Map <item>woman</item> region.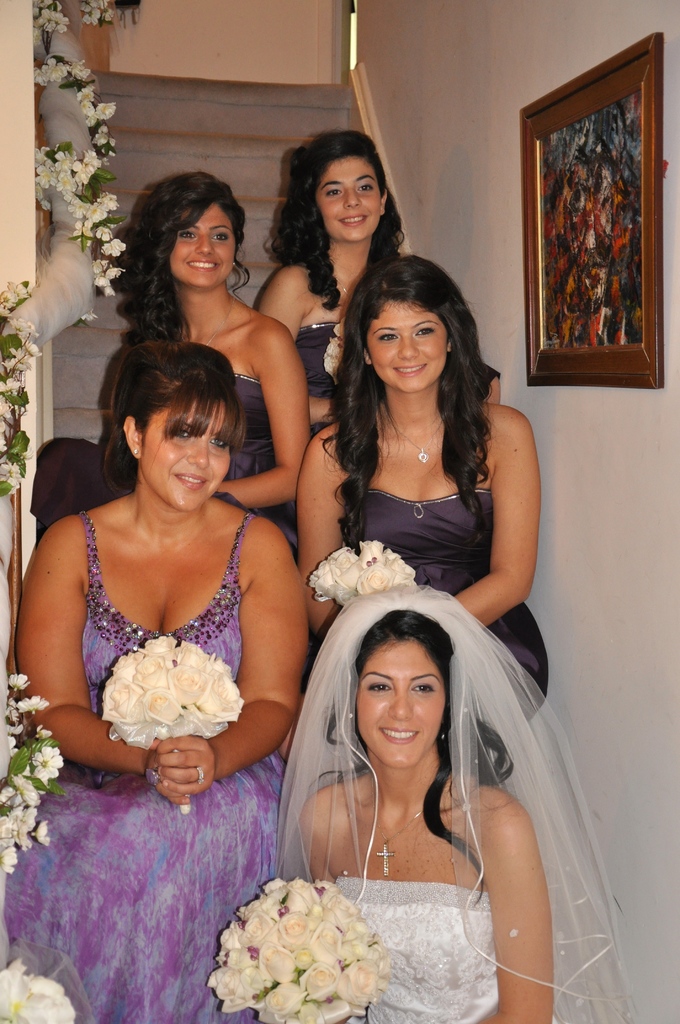
Mapped to bbox(264, 532, 638, 1023).
